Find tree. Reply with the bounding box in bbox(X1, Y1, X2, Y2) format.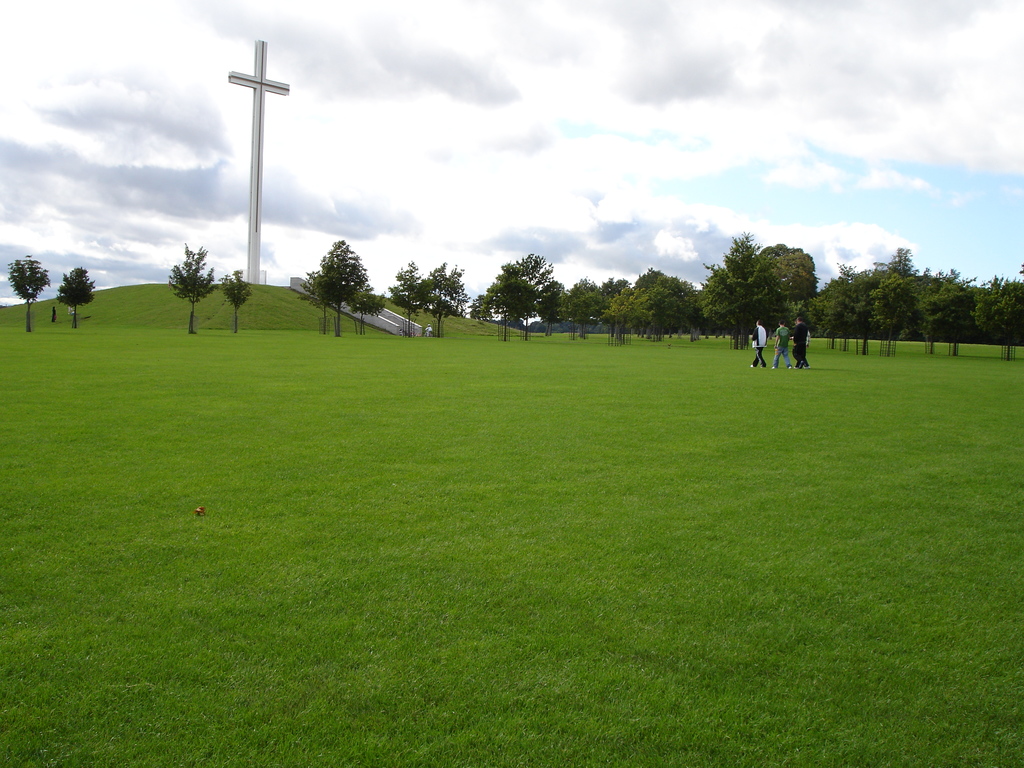
bbox(536, 279, 570, 335).
